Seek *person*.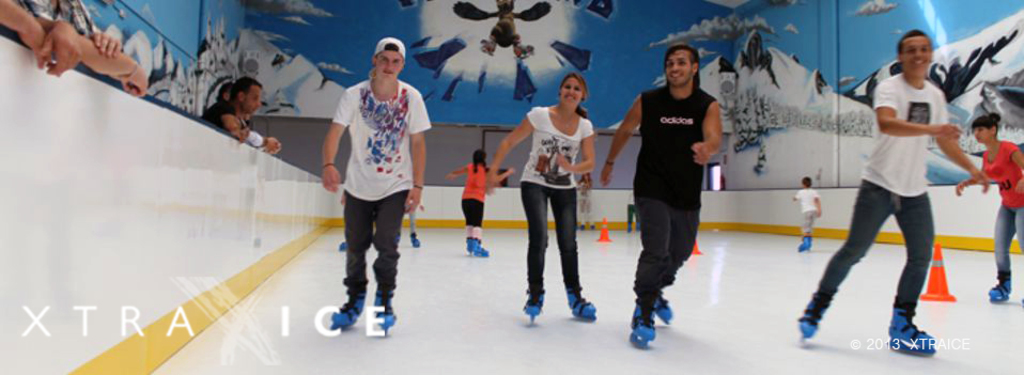
x1=446, y1=145, x2=498, y2=255.
